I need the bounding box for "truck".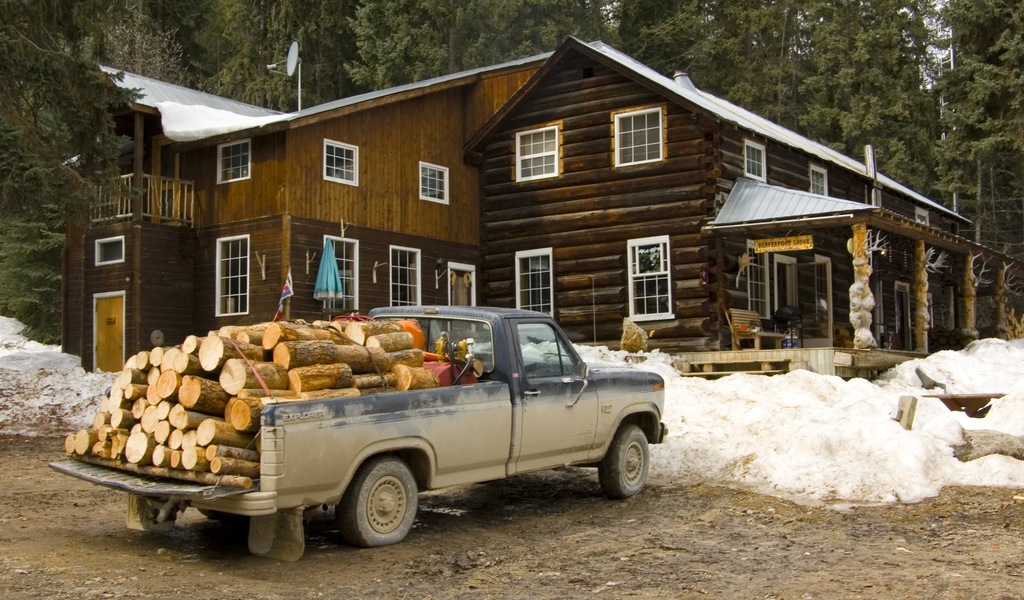
Here it is: bbox=(31, 312, 683, 579).
